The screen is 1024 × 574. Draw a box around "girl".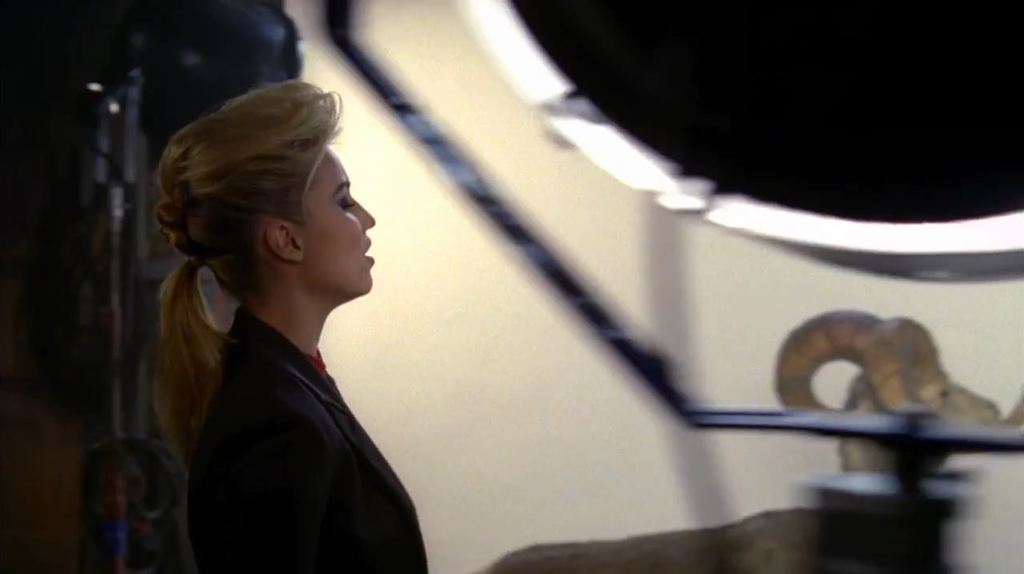
locate(155, 79, 427, 573).
